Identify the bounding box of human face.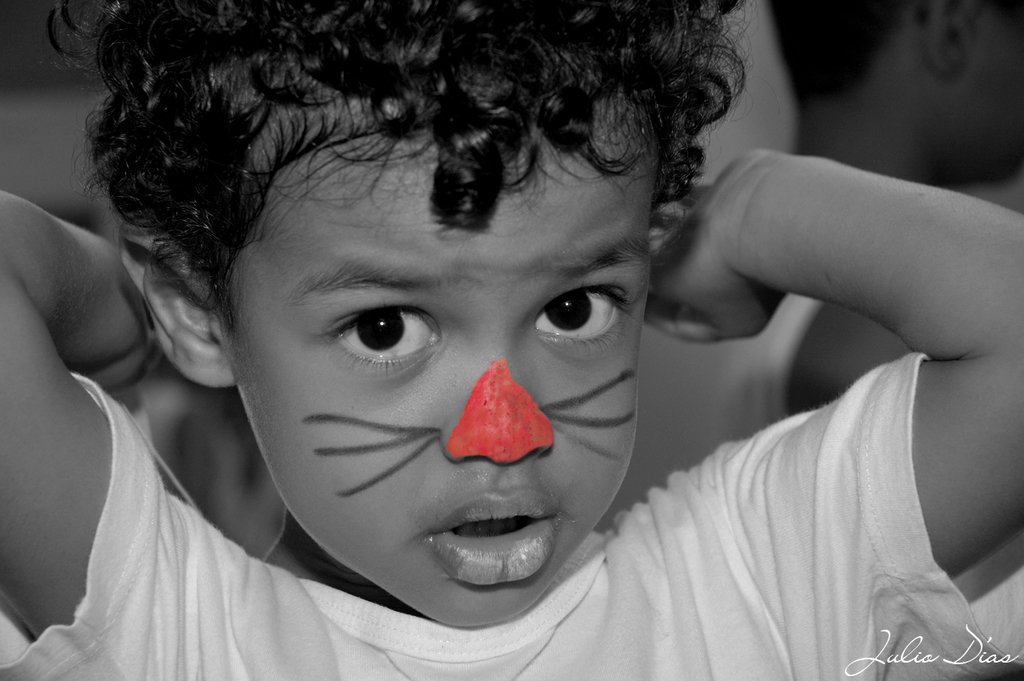
[left=218, top=126, right=654, bottom=626].
